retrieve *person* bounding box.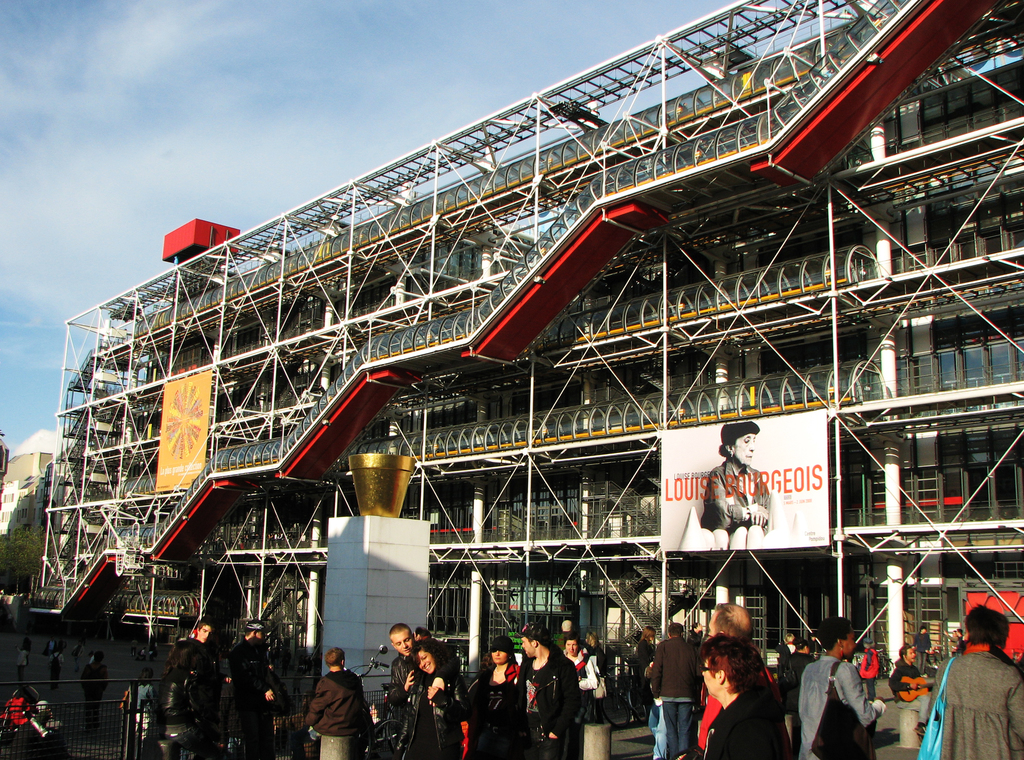
Bounding box: {"x1": 698, "y1": 601, "x2": 771, "y2": 750}.
